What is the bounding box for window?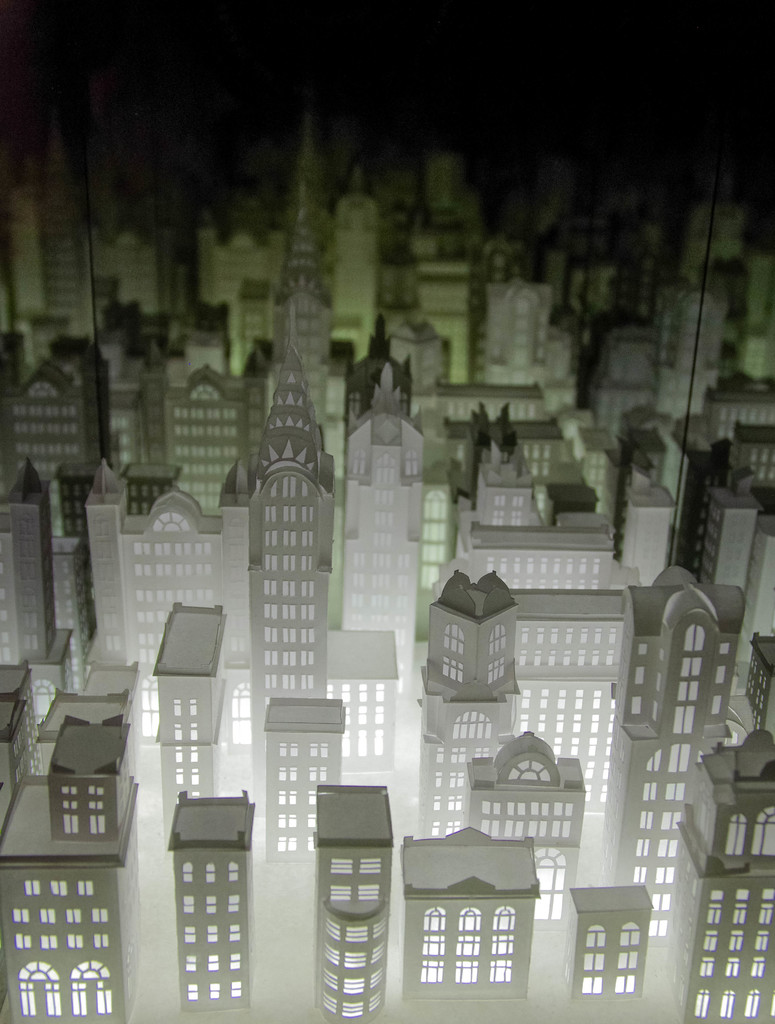
(left=191, top=698, right=197, bottom=717).
